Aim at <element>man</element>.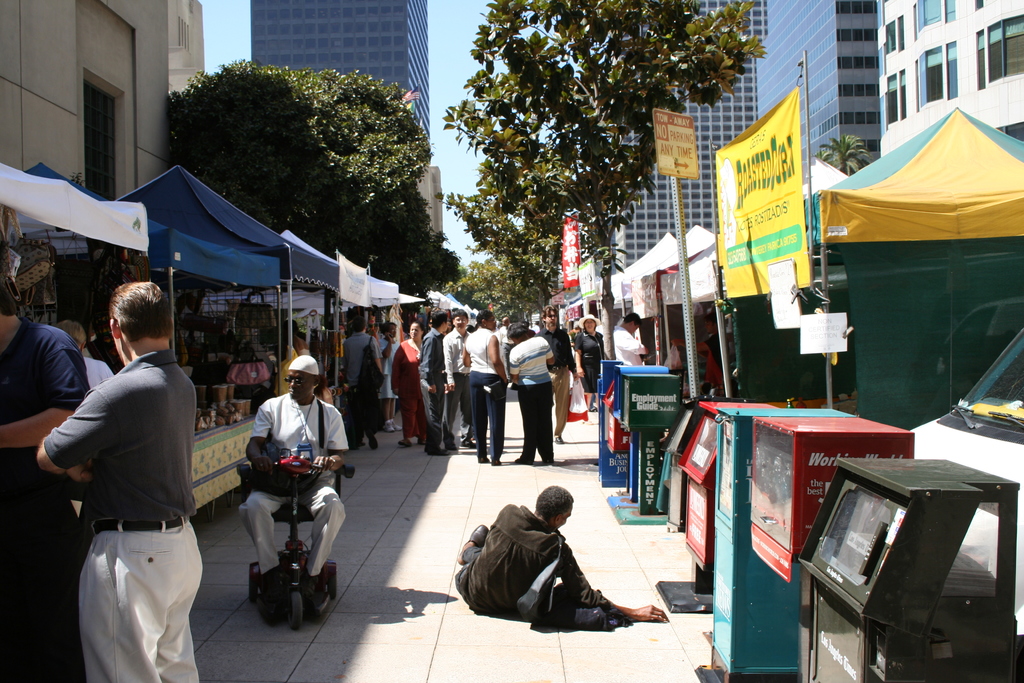
Aimed at 614,314,648,365.
